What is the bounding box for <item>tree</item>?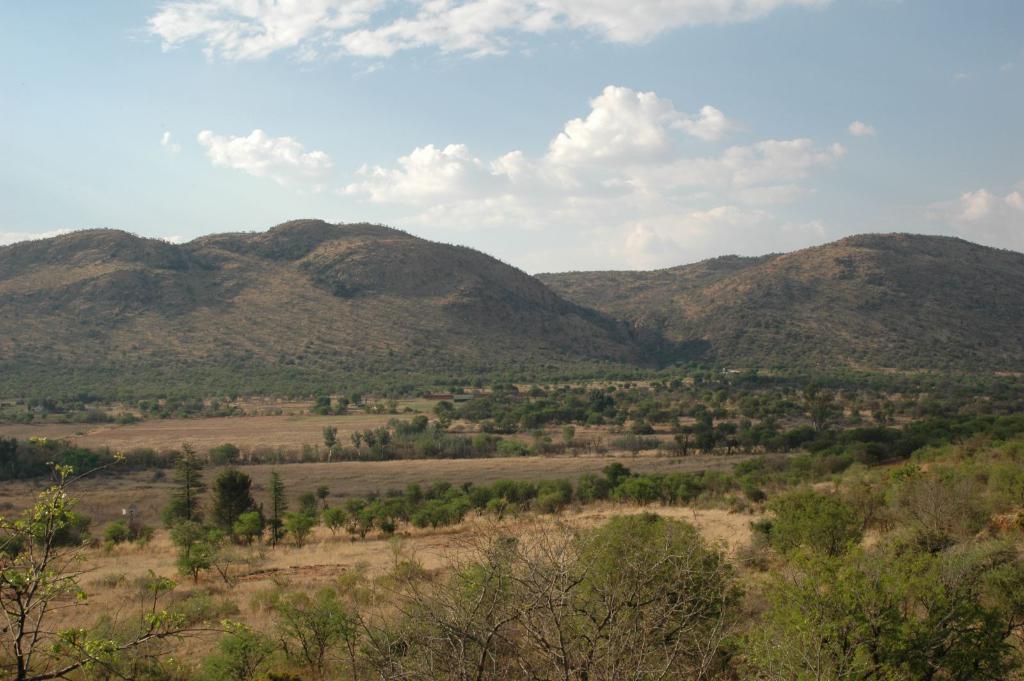
188, 466, 259, 544.
